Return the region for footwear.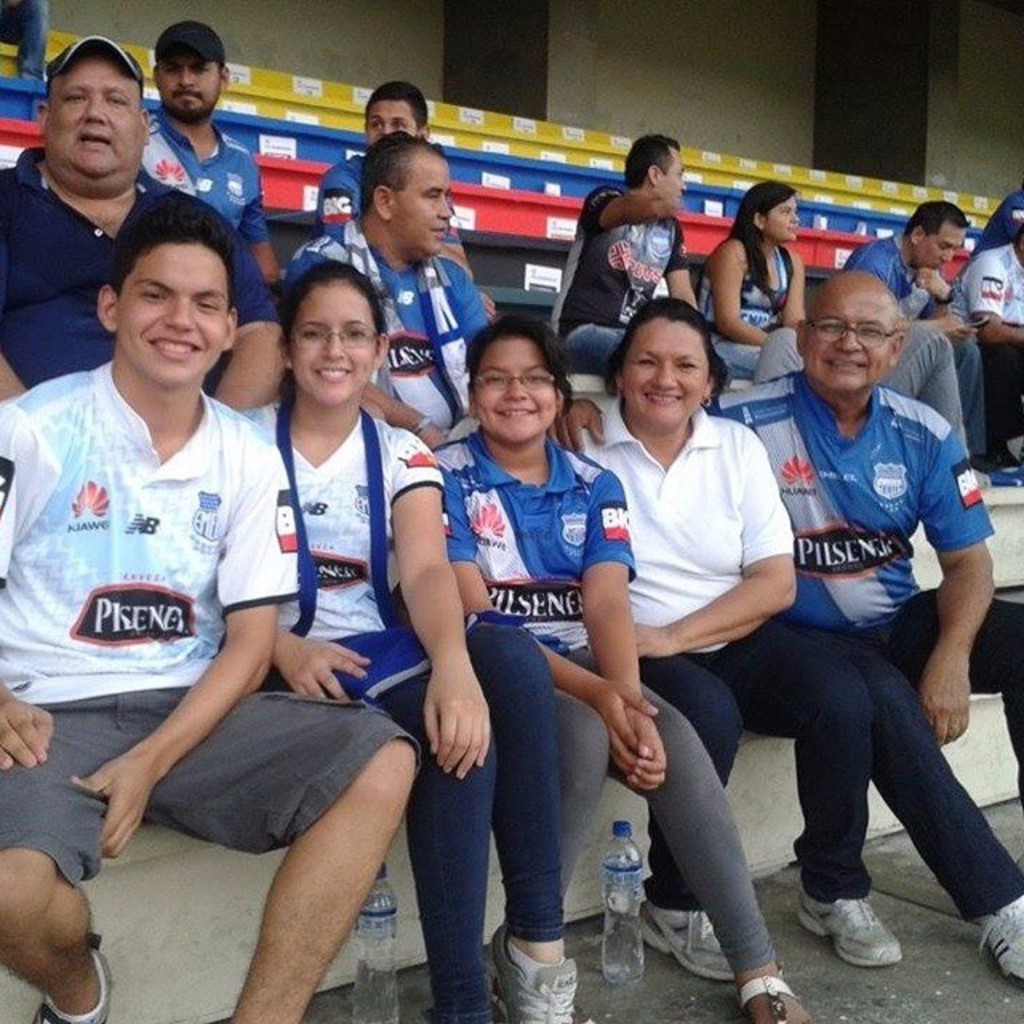
(x1=794, y1=882, x2=909, y2=970).
